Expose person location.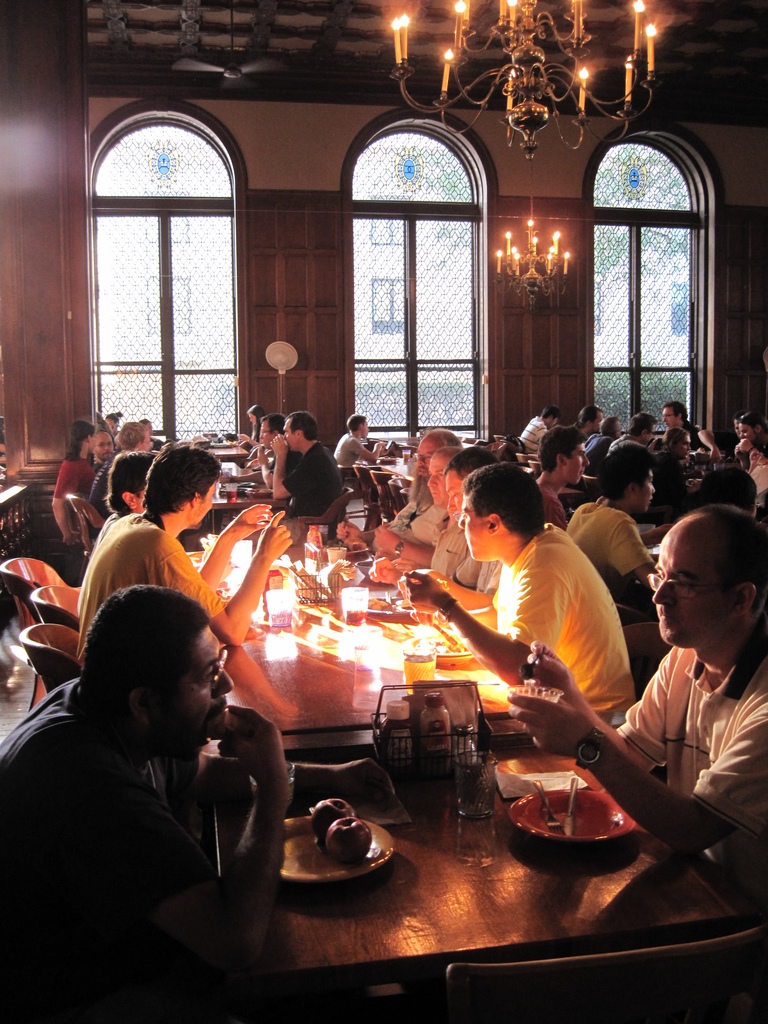
Exposed at (x1=139, y1=420, x2=164, y2=453).
